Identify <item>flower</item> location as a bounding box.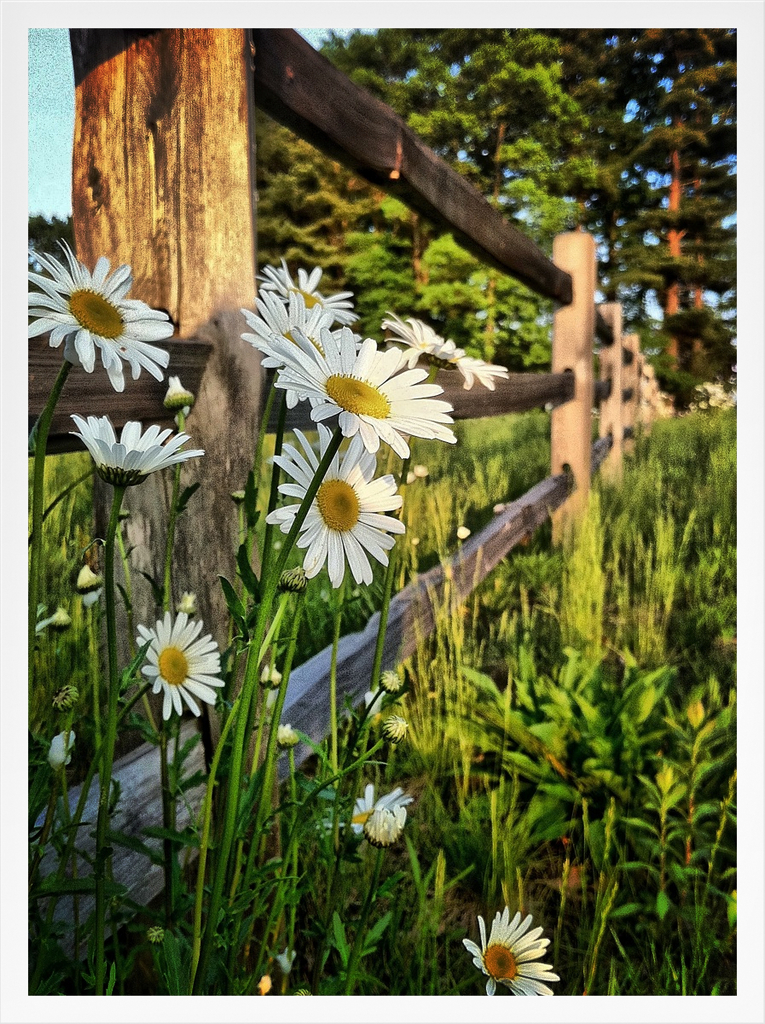
269:321:458:460.
